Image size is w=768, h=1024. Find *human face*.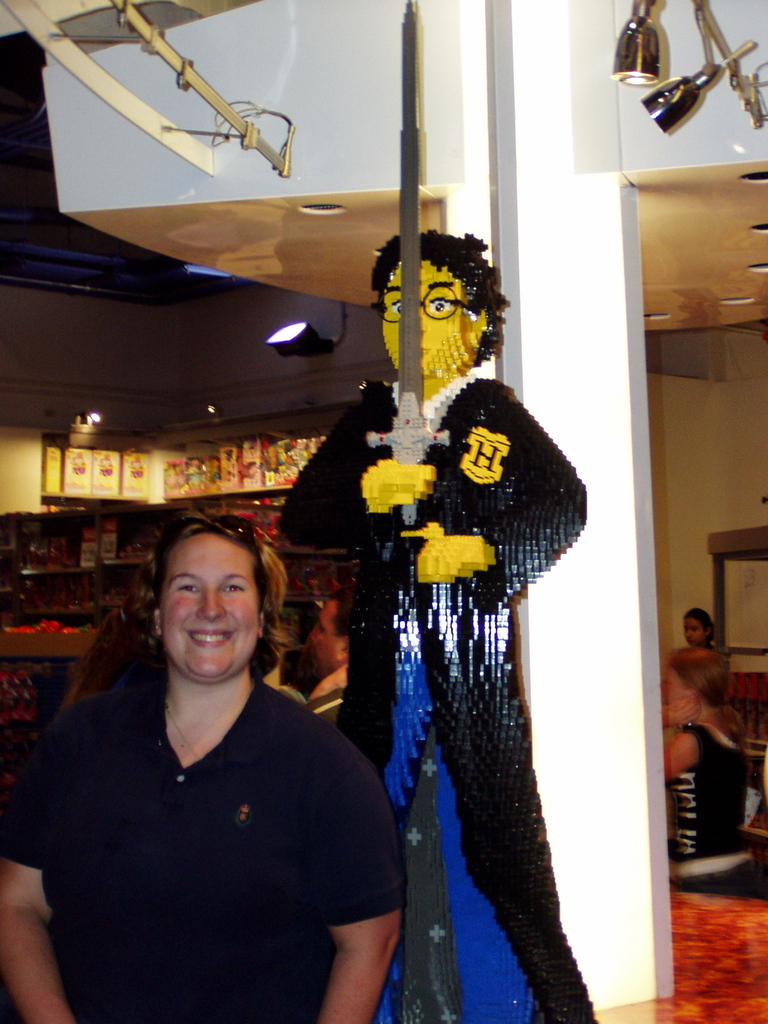
[left=683, top=618, right=702, bottom=644].
